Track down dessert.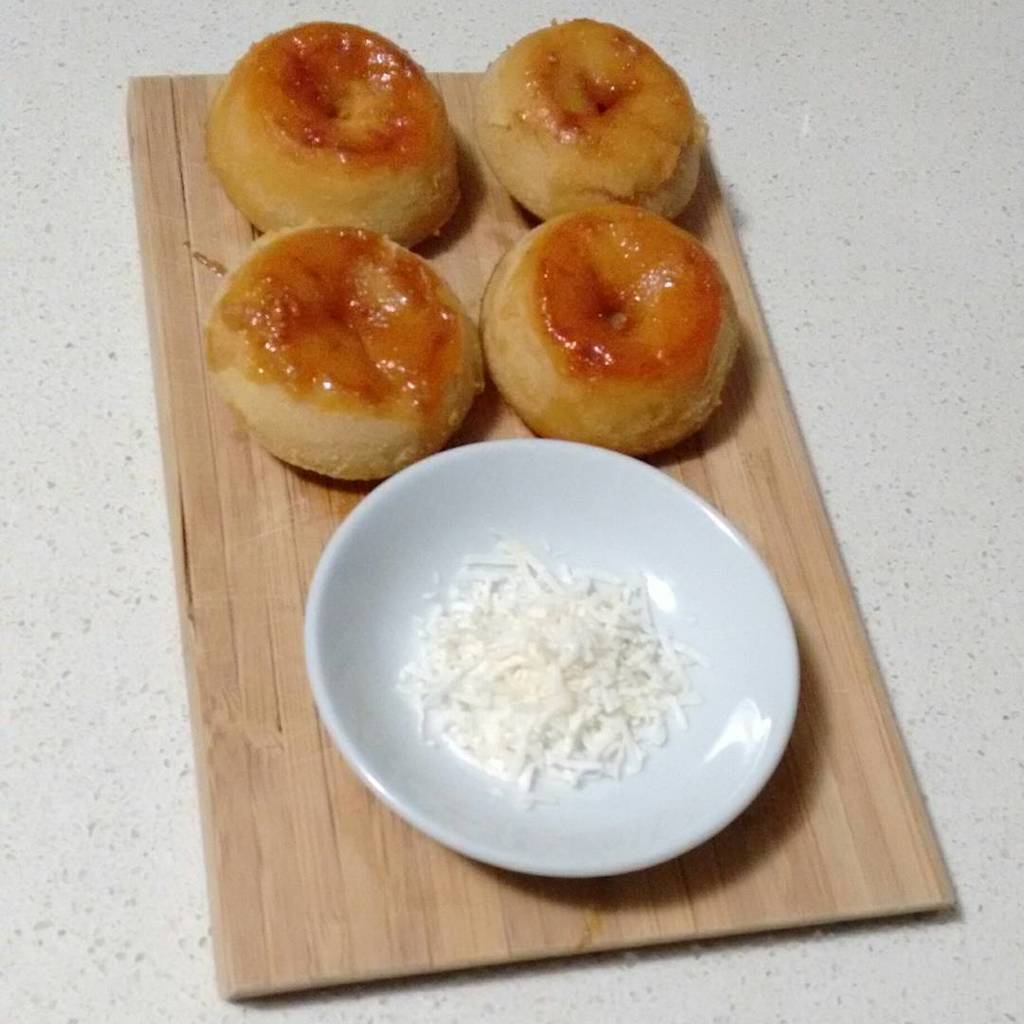
Tracked to (467,12,708,229).
